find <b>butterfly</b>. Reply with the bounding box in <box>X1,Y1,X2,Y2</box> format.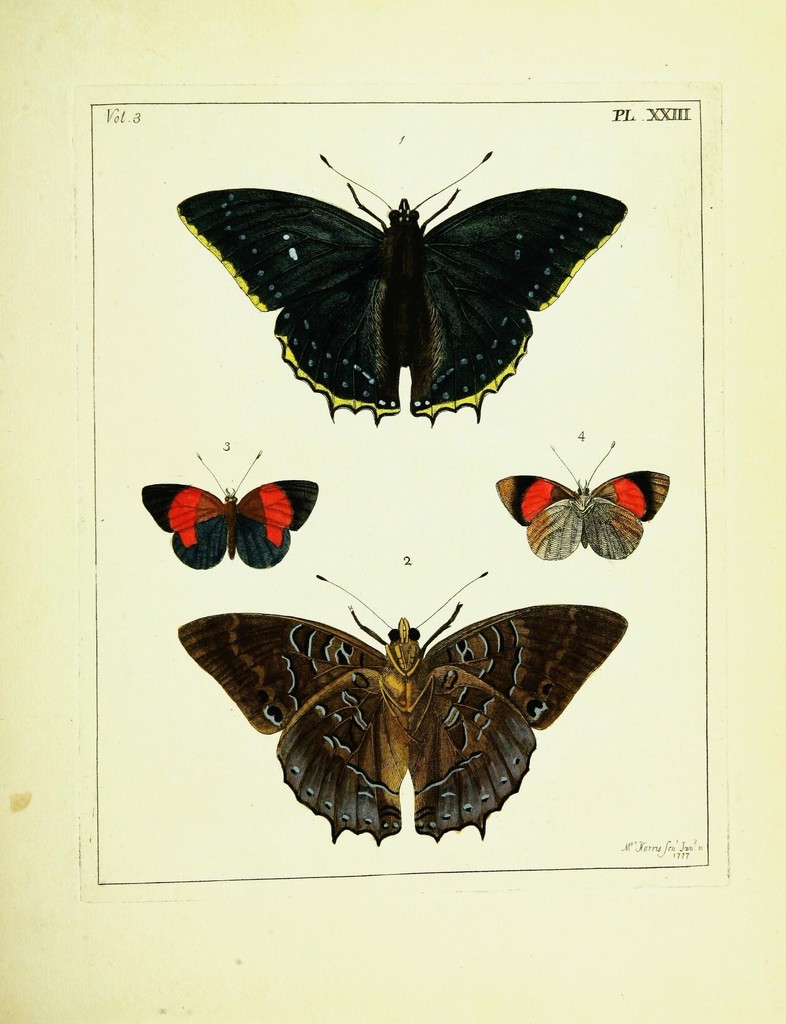
<box>481,435,675,564</box>.
